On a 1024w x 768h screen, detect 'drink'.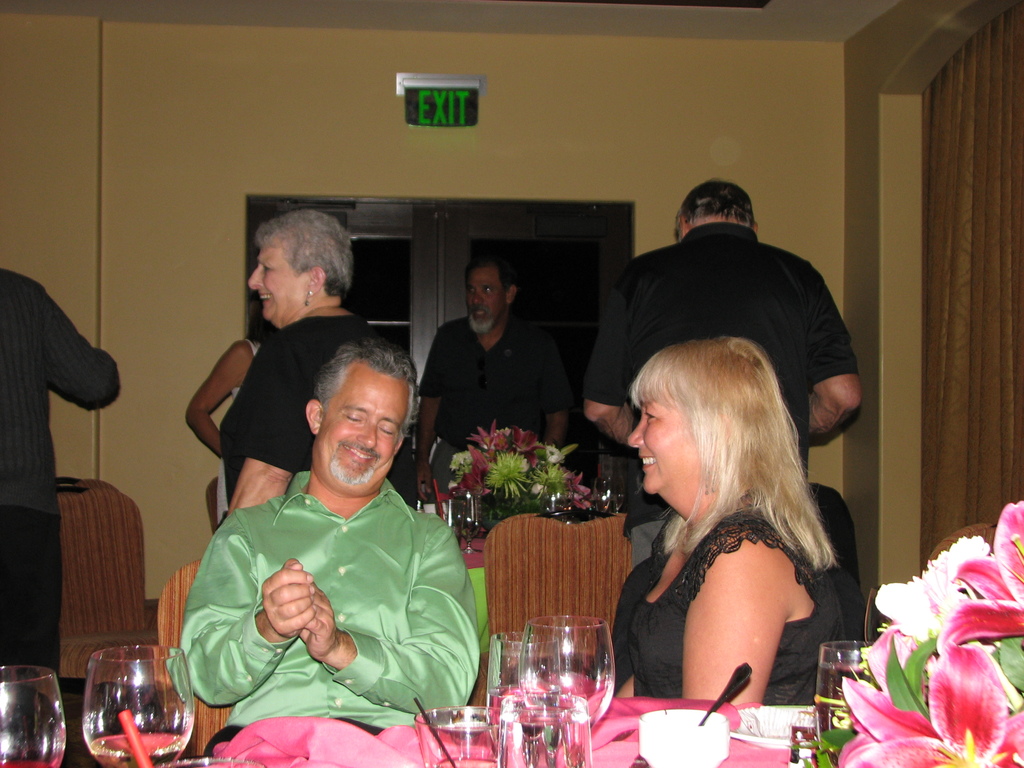
{"x1": 819, "y1": 667, "x2": 867, "y2": 754}.
